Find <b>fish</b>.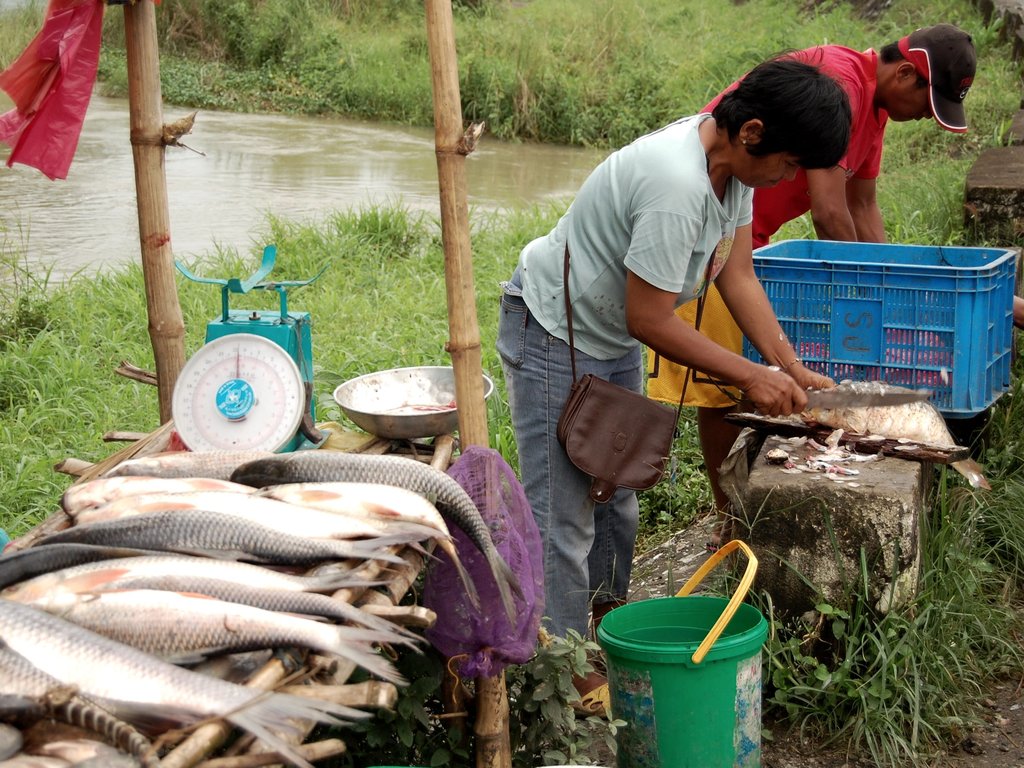
<region>796, 379, 988, 490</region>.
